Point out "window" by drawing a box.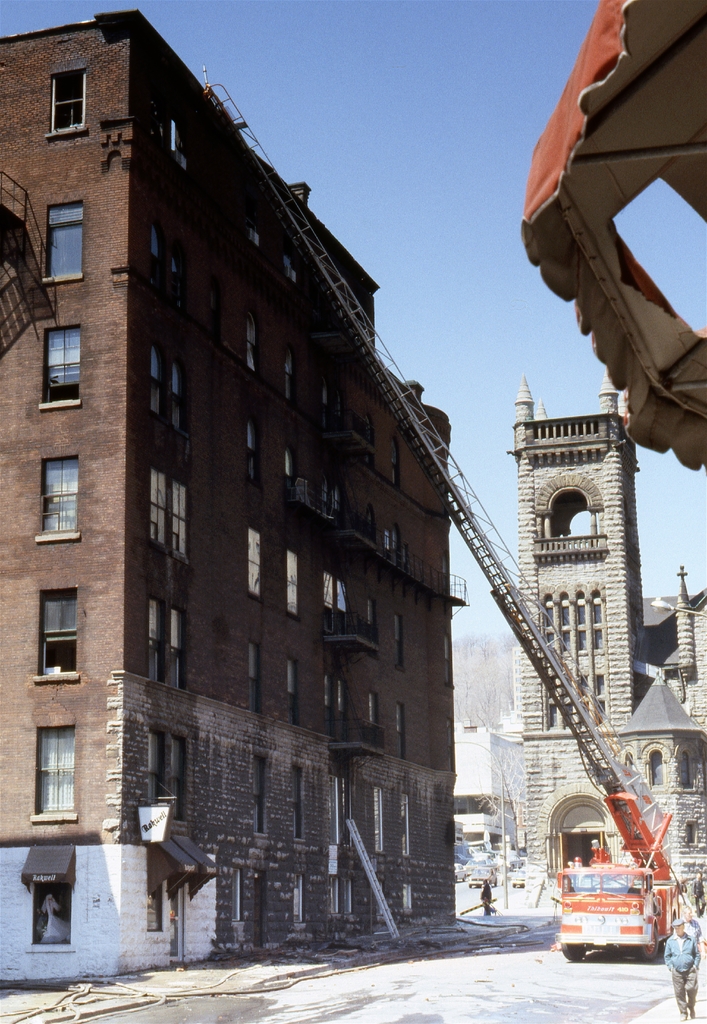
44, 202, 81, 280.
